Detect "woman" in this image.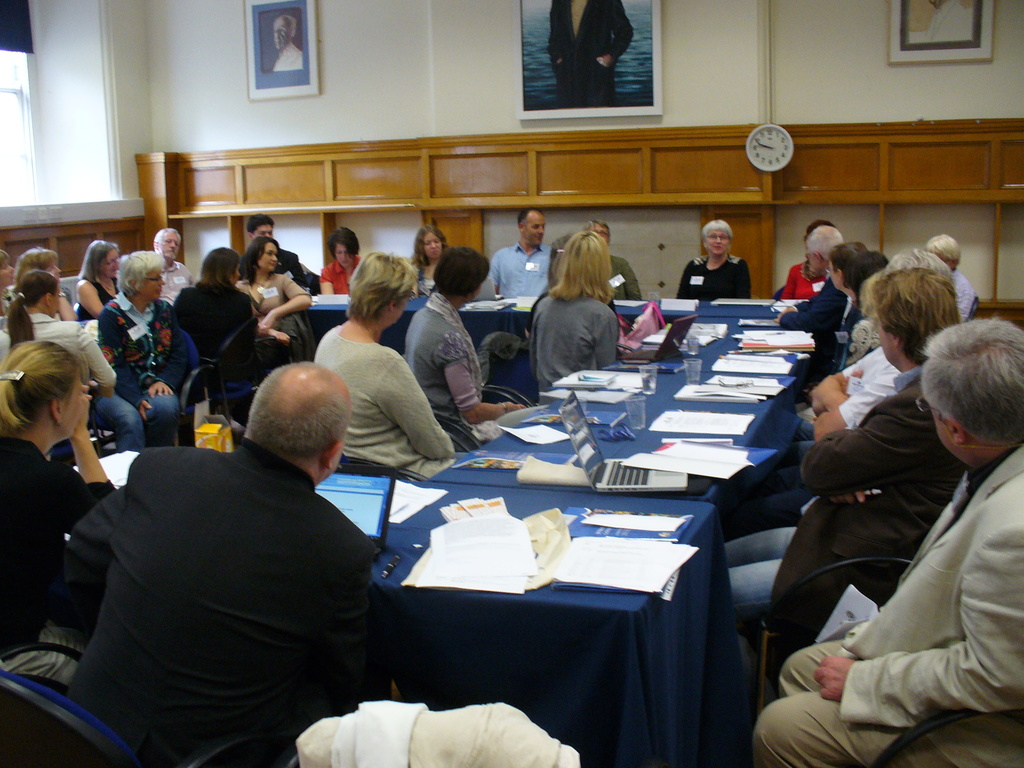
Detection: <box>12,248,60,294</box>.
